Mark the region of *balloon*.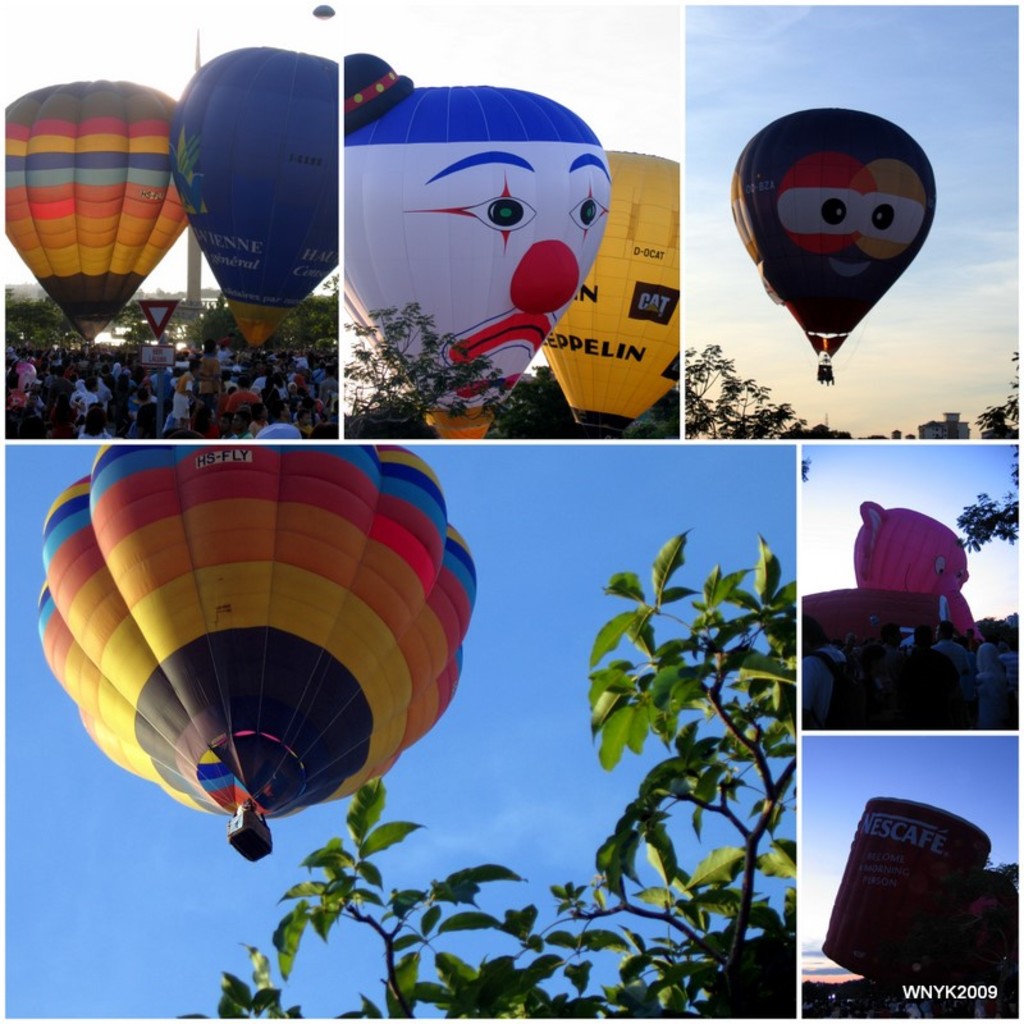
Region: bbox=[335, 52, 609, 434].
